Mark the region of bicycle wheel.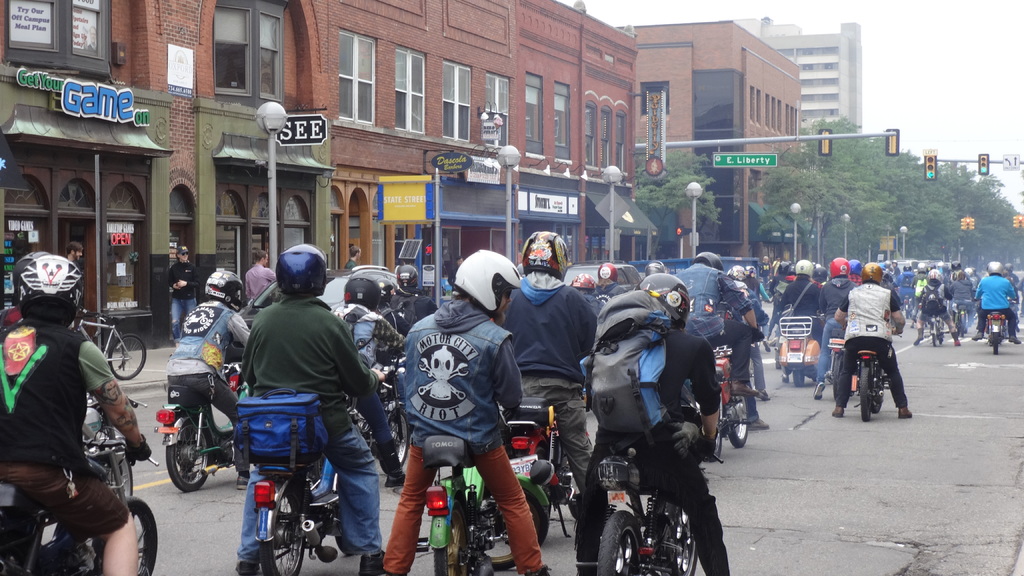
Region: l=110, t=328, r=148, b=381.
